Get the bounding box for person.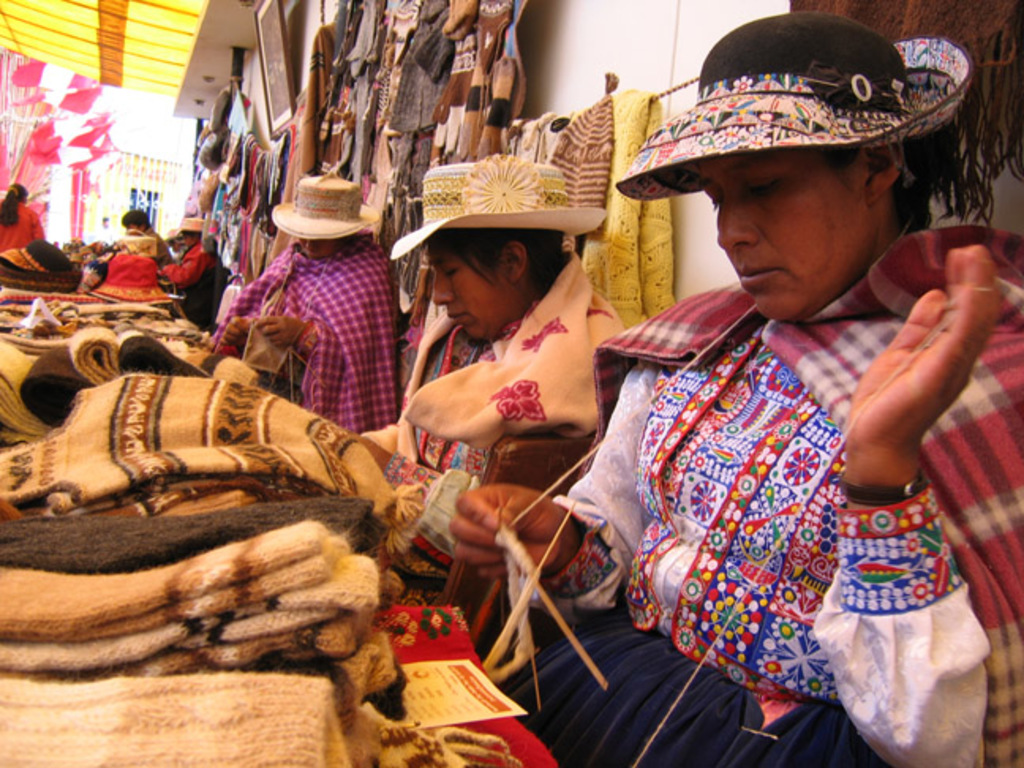
bbox=[122, 207, 161, 264].
